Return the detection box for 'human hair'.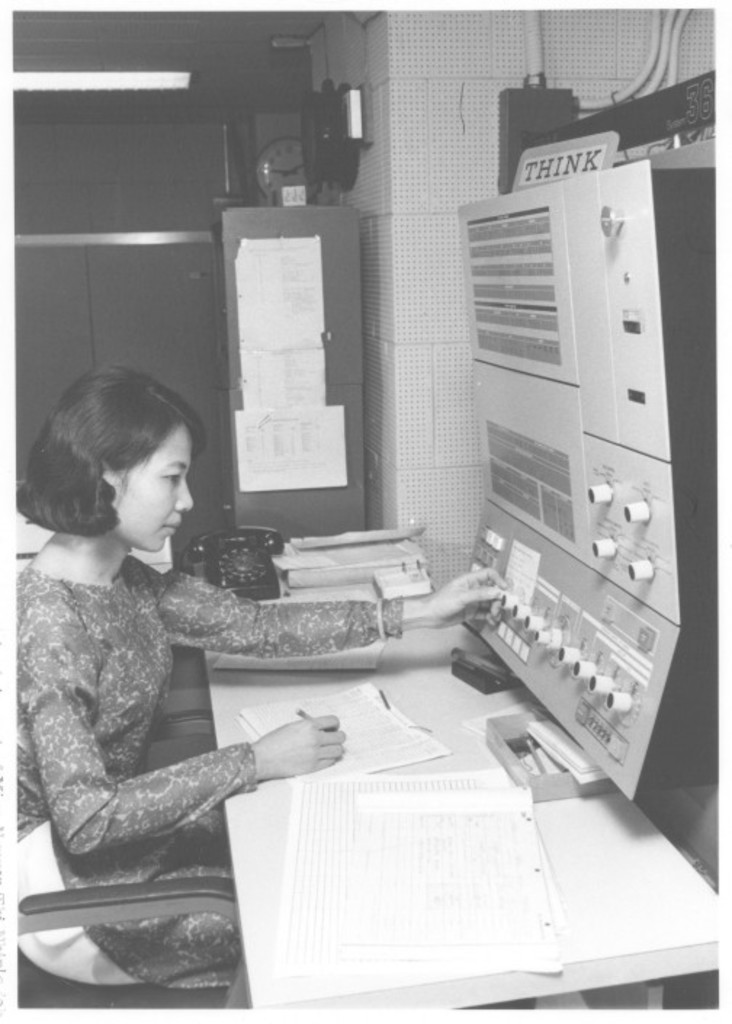
(33, 347, 193, 542).
